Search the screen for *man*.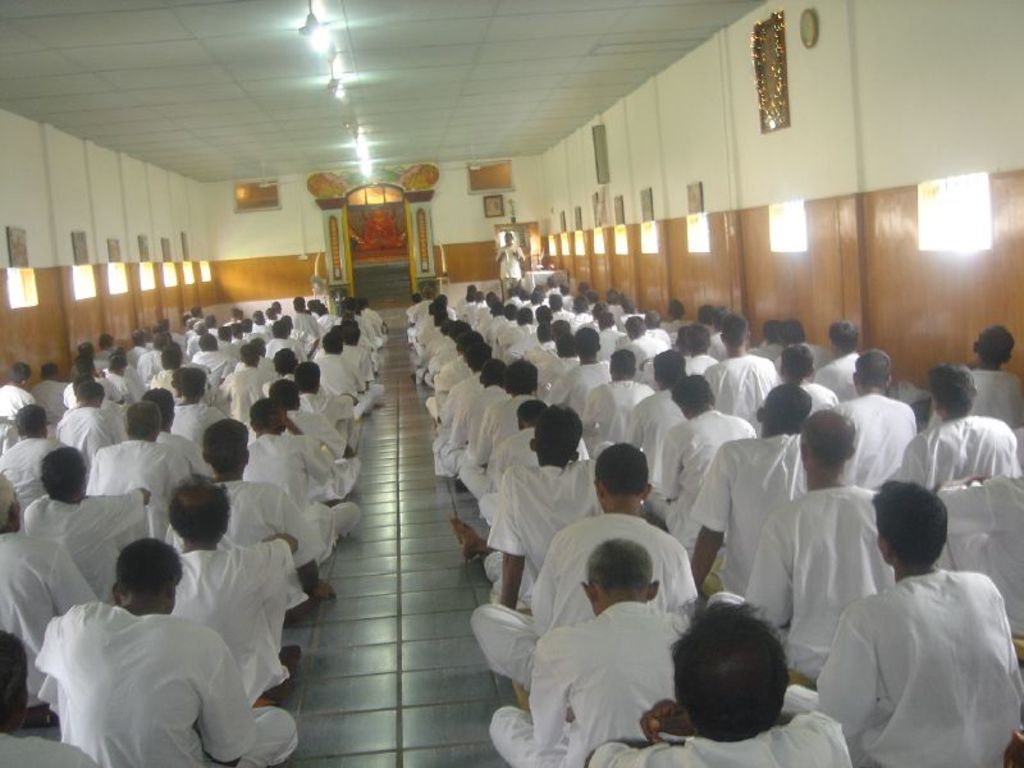
Found at detection(84, 406, 195, 534).
